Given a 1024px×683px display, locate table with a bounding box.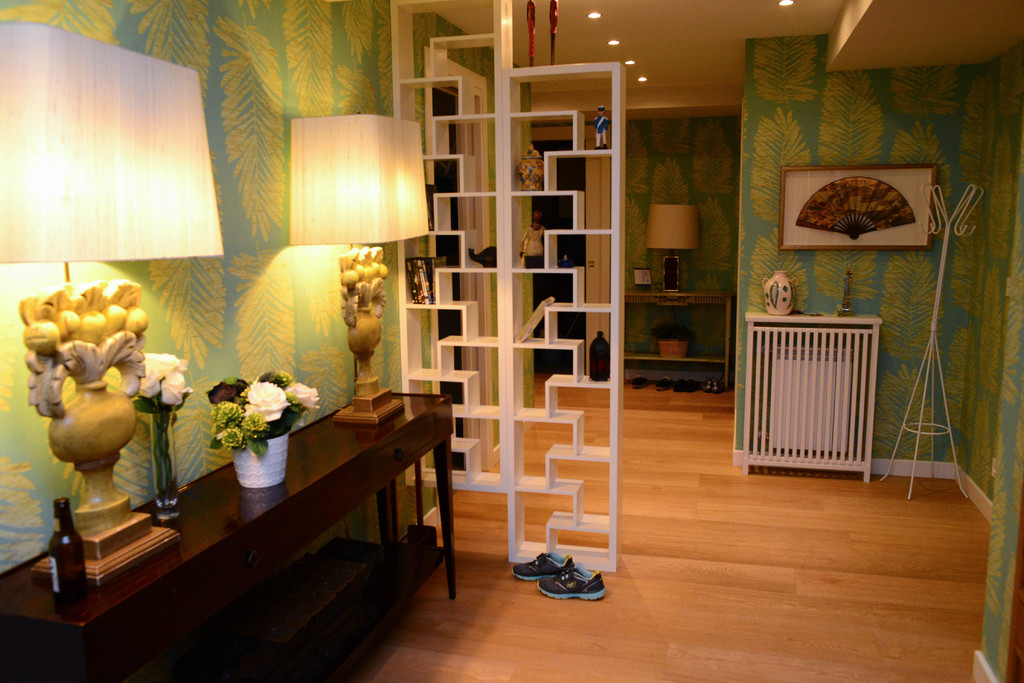
Located: 625/292/728/384.
